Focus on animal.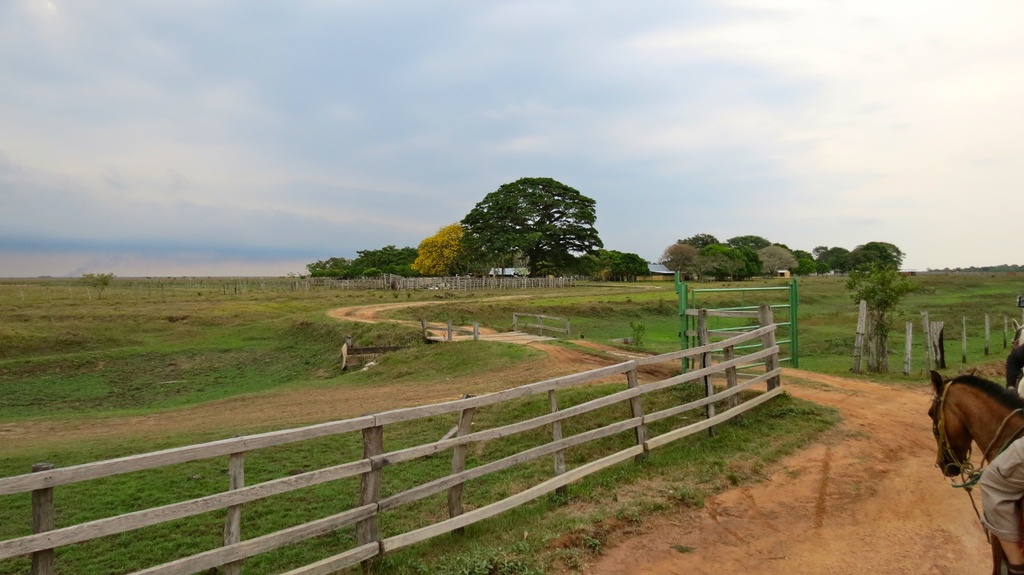
Focused at 924, 363, 1023, 574.
